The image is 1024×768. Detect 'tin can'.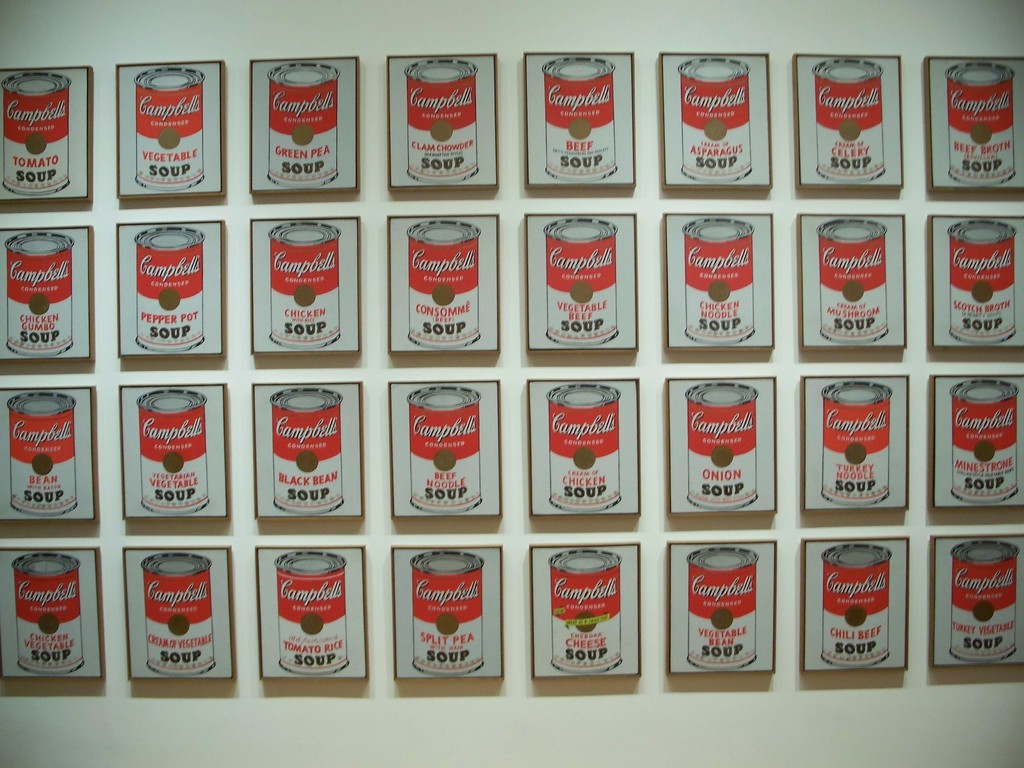
Detection: (271, 214, 337, 356).
